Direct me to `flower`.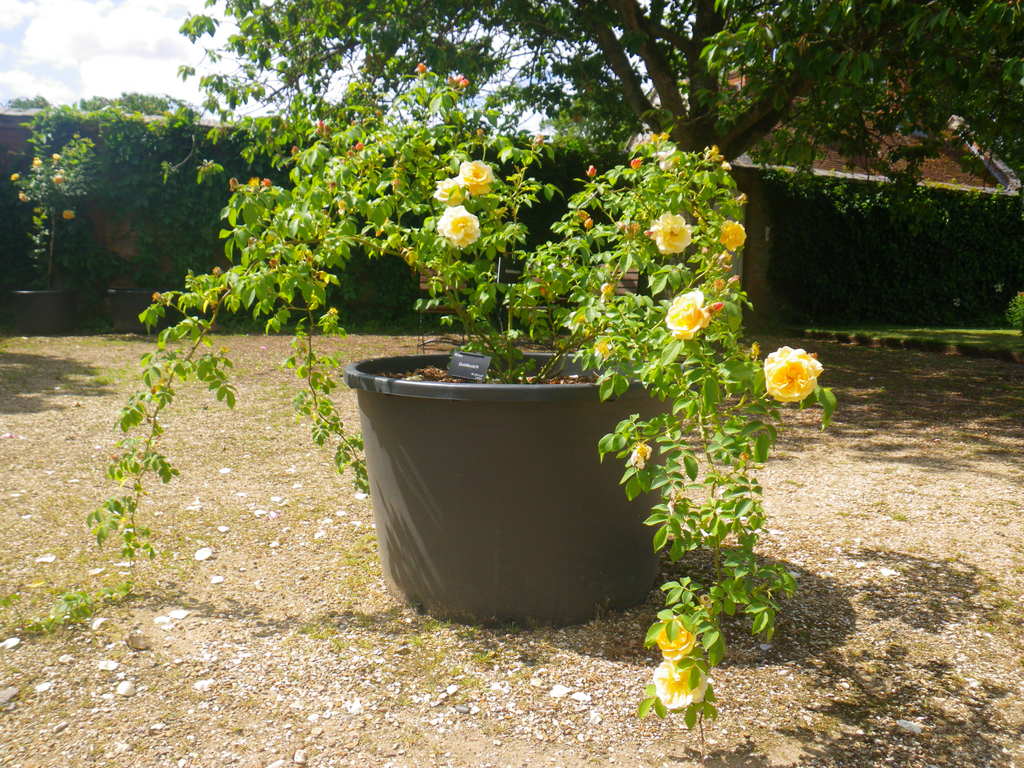
Direction: <box>646,207,693,253</box>.
